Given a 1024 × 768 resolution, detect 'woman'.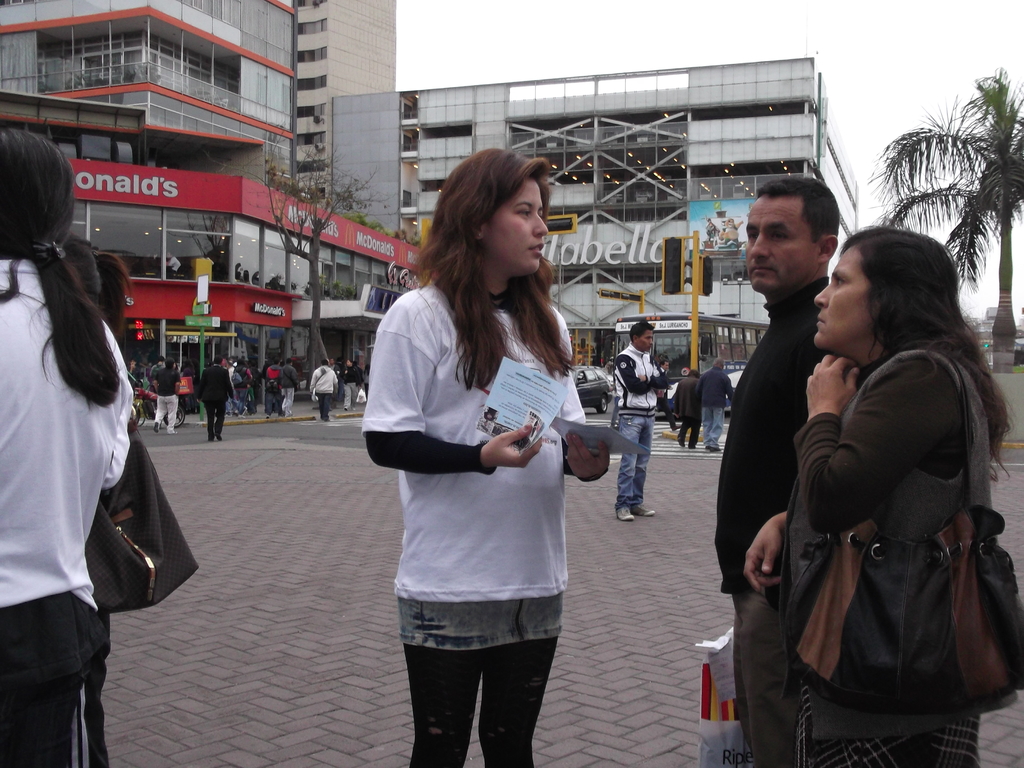
detection(742, 225, 1009, 767).
